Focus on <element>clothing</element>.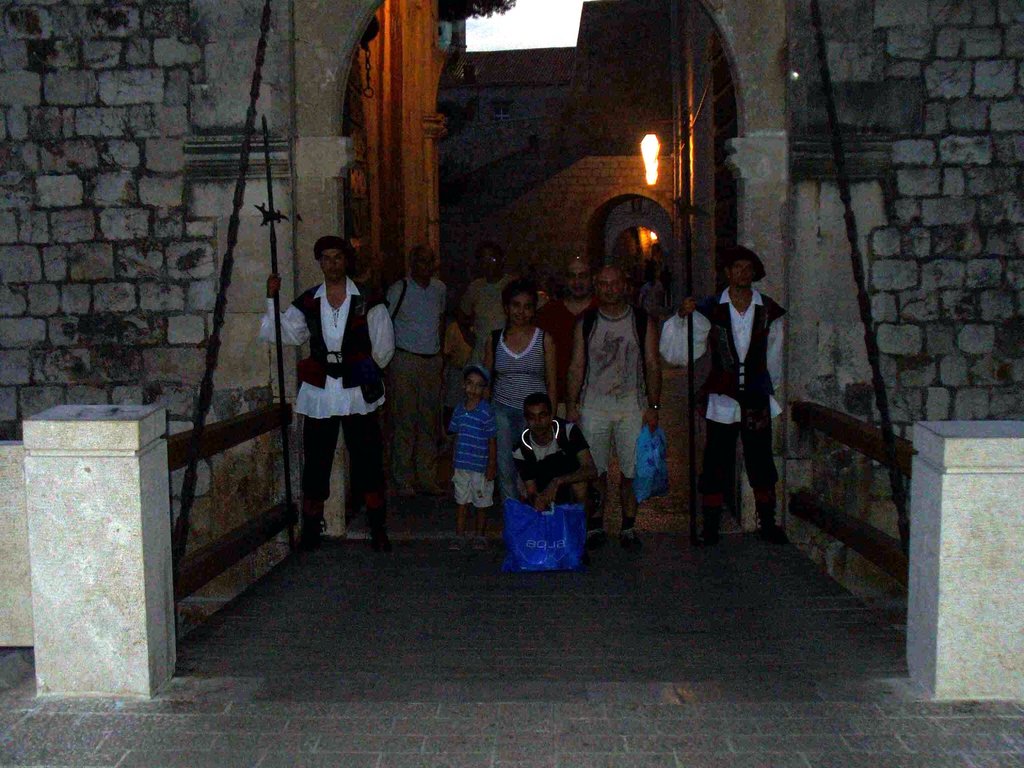
Focused at 384/282/451/509.
